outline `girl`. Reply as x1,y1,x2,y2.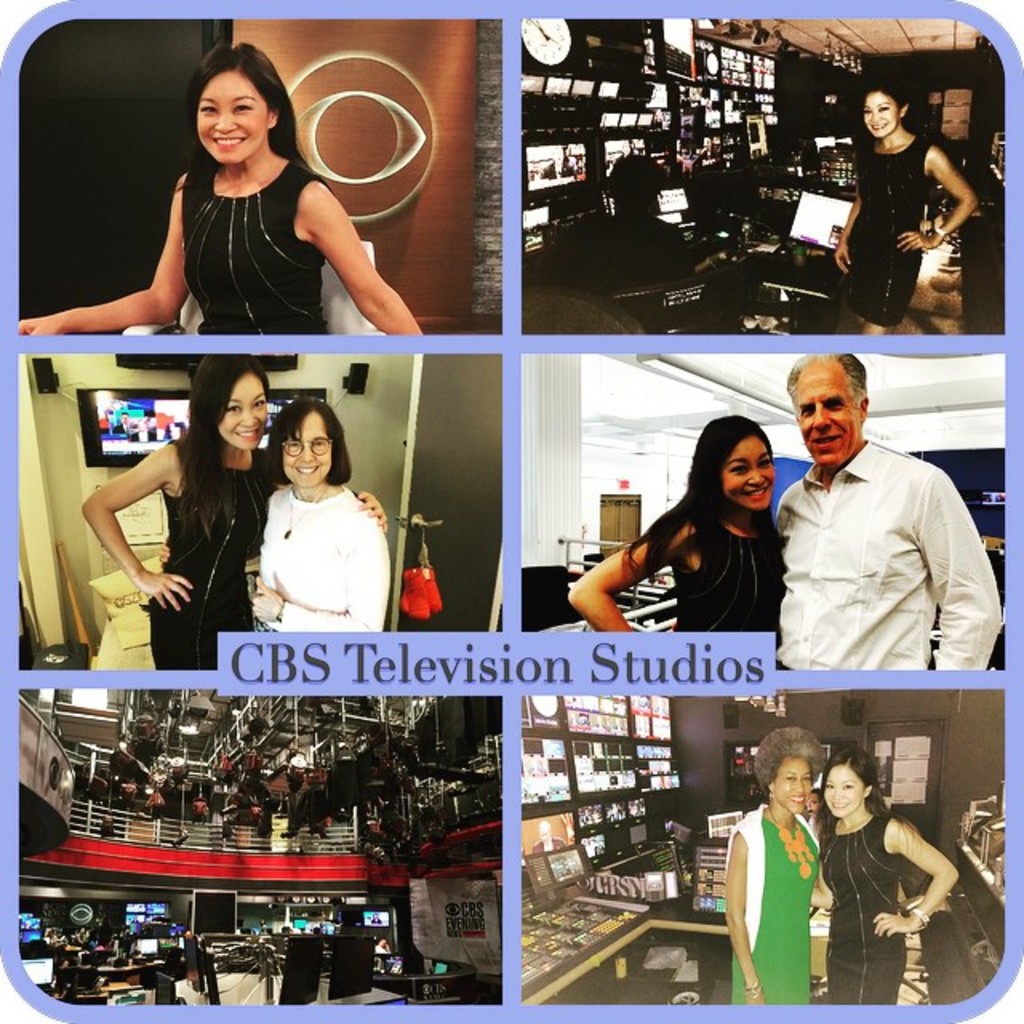
82,358,394,674.
